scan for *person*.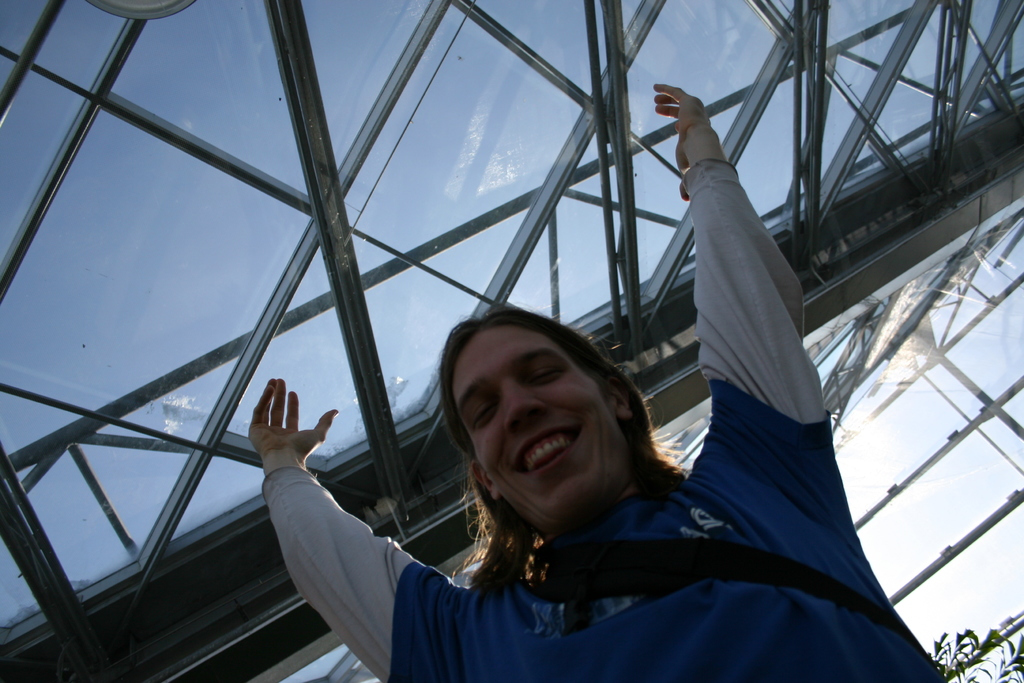
Scan result: 250/84/945/682.
